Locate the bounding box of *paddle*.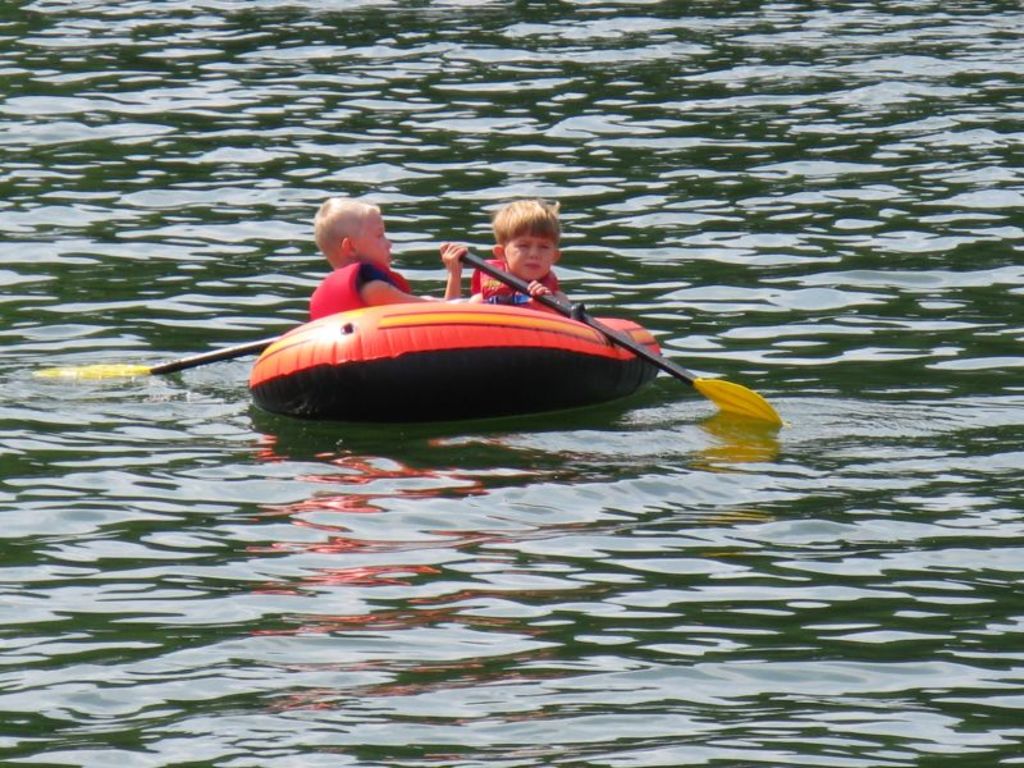
Bounding box: rect(462, 251, 778, 424).
